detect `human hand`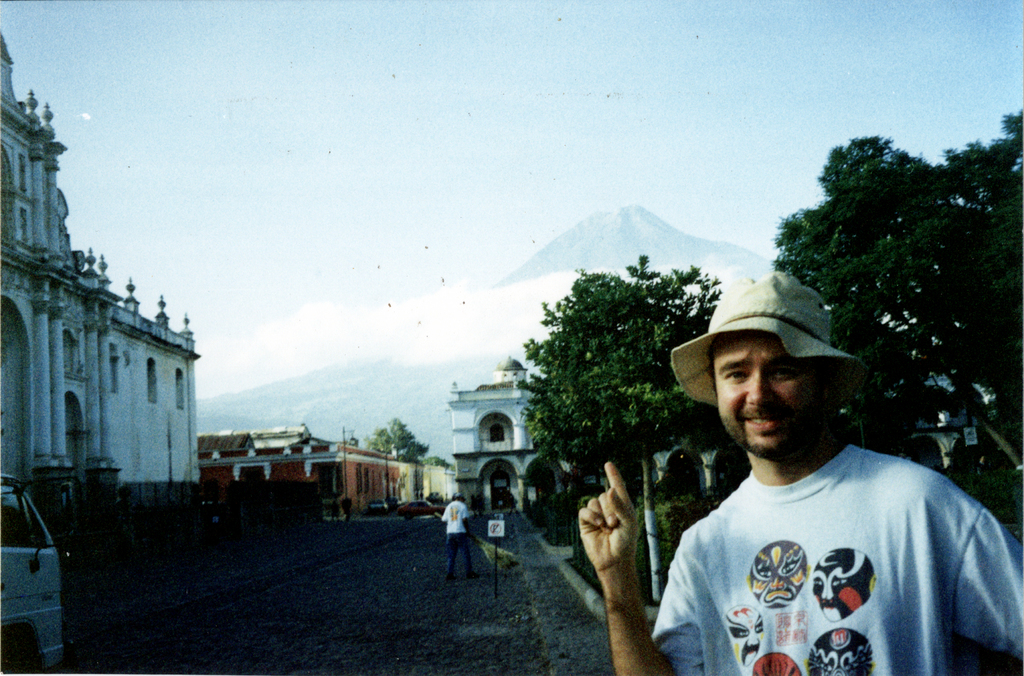
rect(575, 460, 670, 629)
